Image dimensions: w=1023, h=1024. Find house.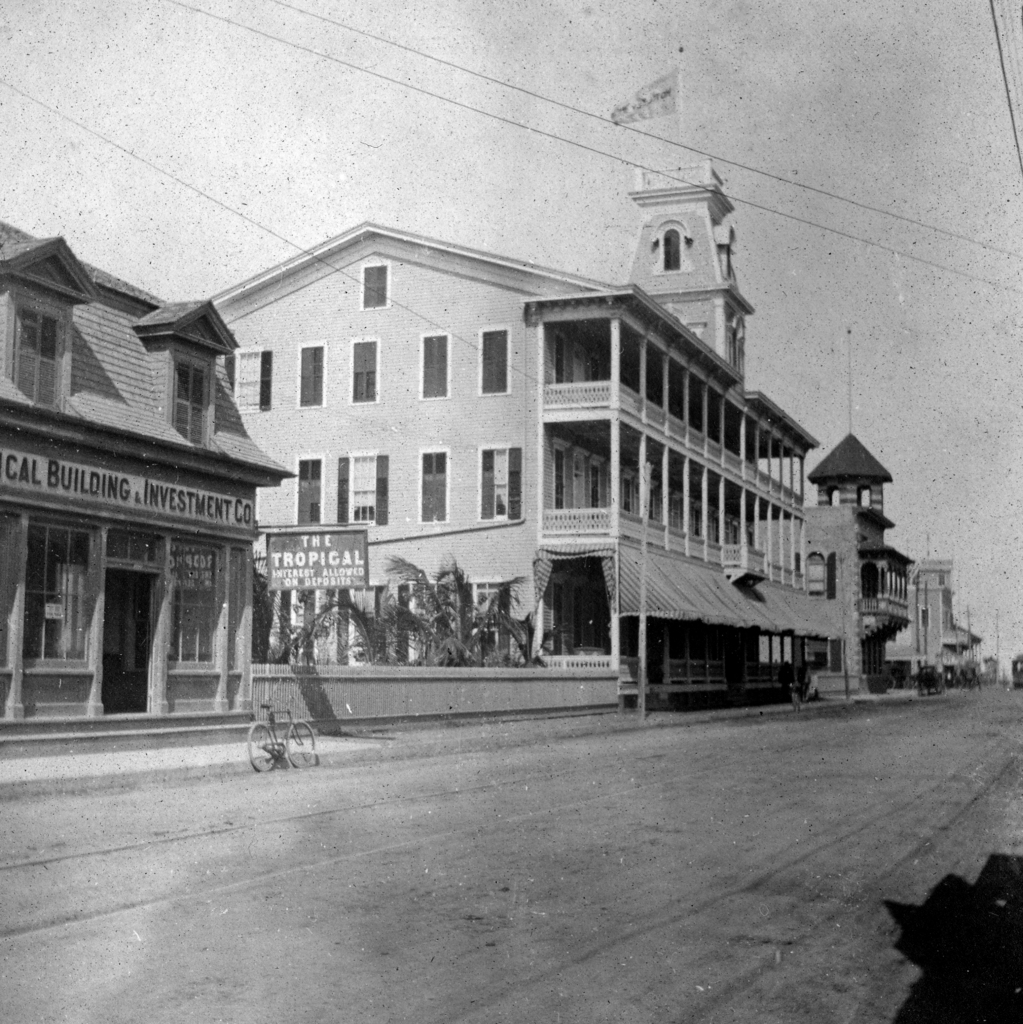
(214,229,848,717).
